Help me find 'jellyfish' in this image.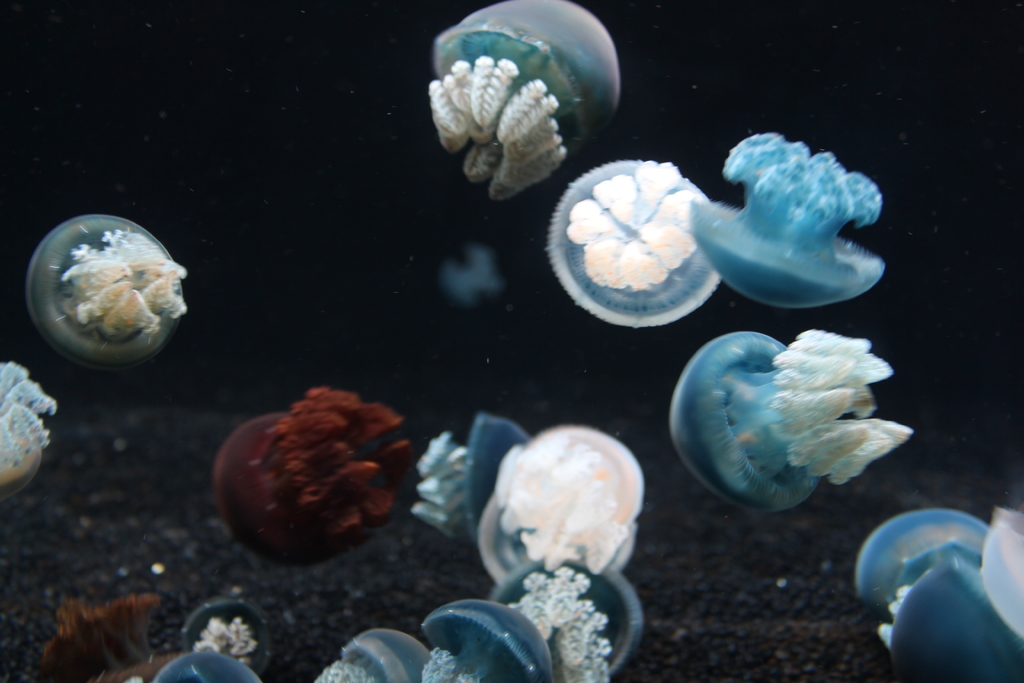
Found it: 422 0 622 198.
